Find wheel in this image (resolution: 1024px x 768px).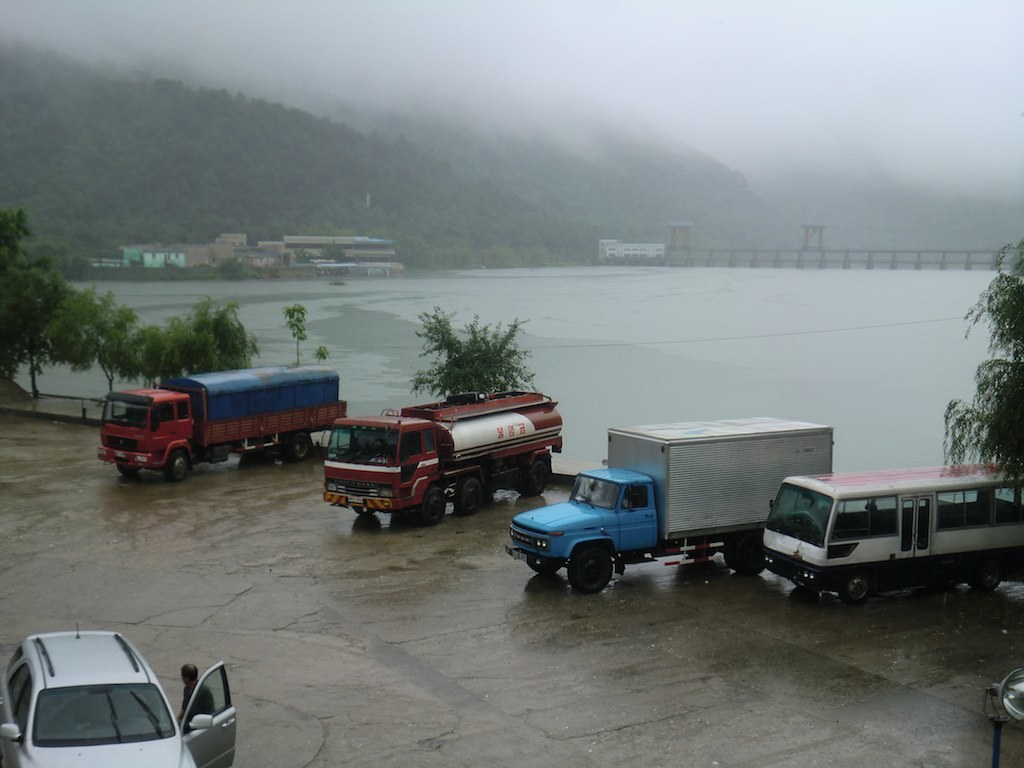
bbox=[117, 462, 136, 481].
